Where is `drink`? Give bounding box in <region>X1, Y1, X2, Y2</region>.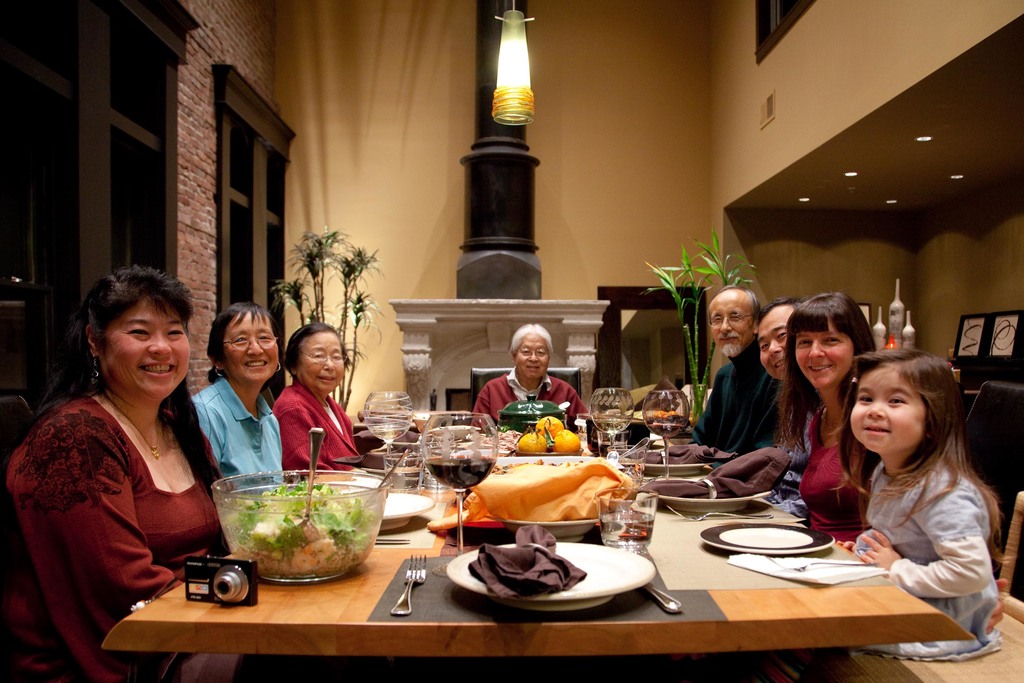
<region>425, 457, 494, 493</region>.
